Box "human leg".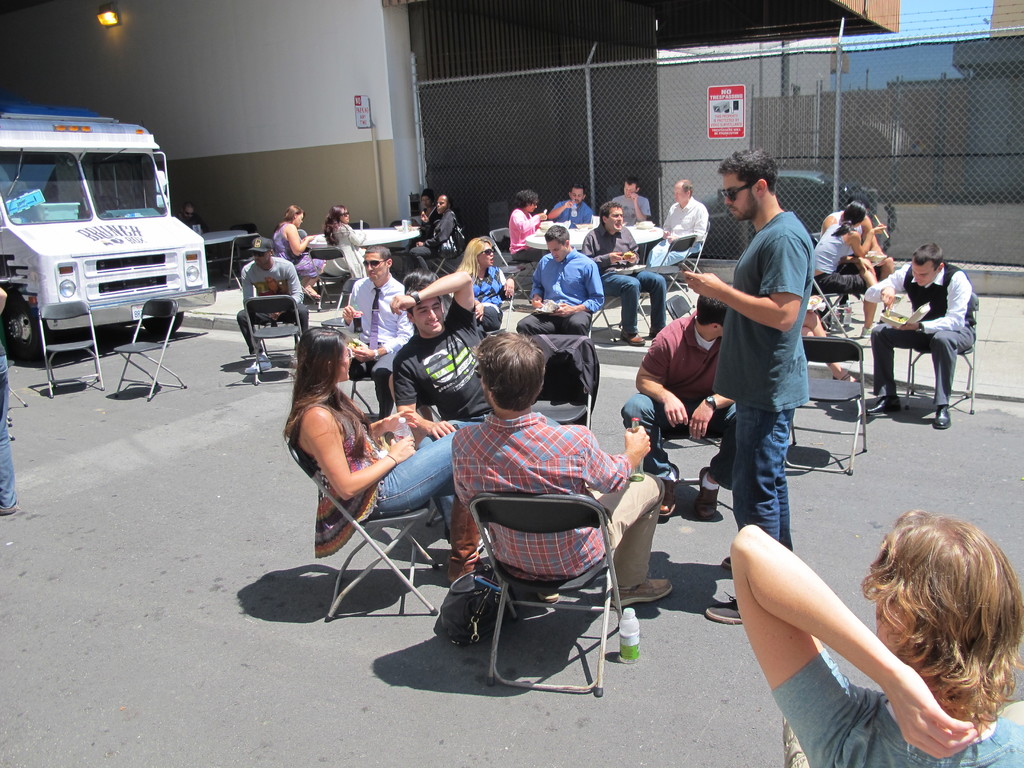
bbox=(816, 271, 879, 337).
